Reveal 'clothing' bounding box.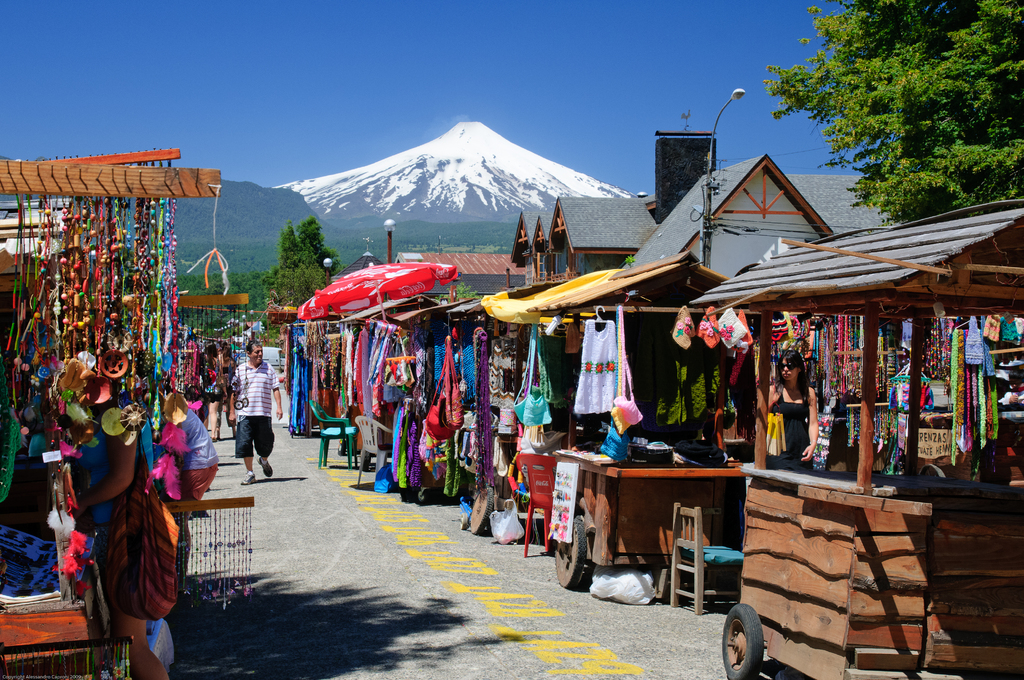
Revealed: (x1=232, y1=359, x2=282, y2=459).
